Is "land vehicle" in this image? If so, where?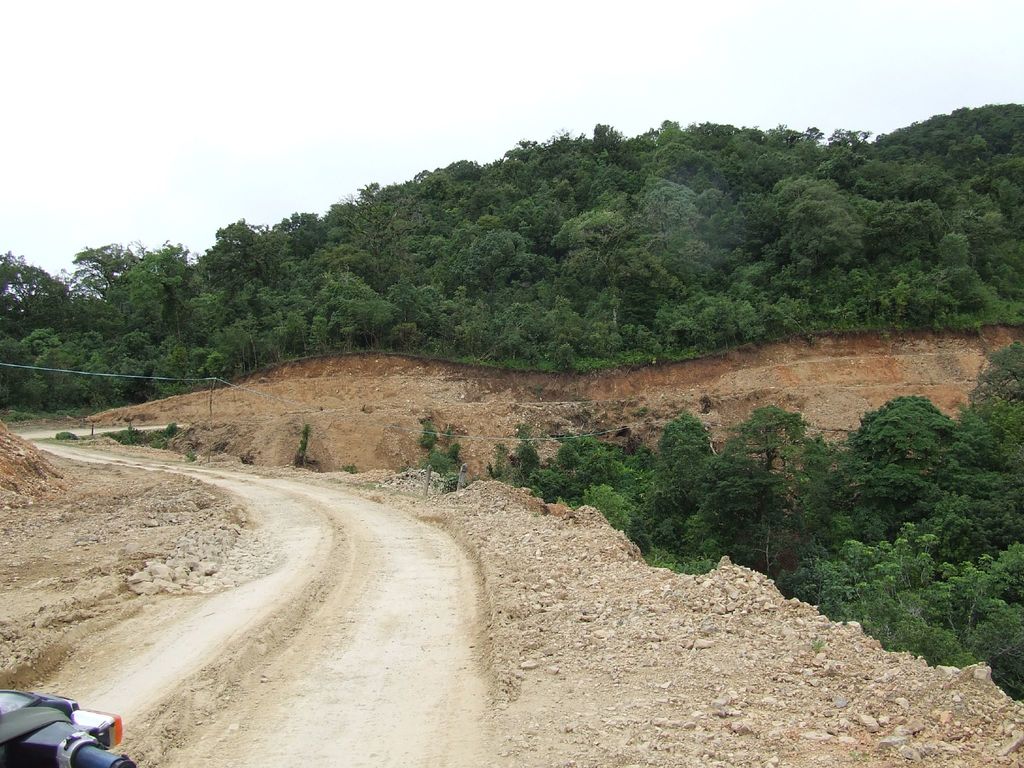
Yes, at 0/682/104/759.
